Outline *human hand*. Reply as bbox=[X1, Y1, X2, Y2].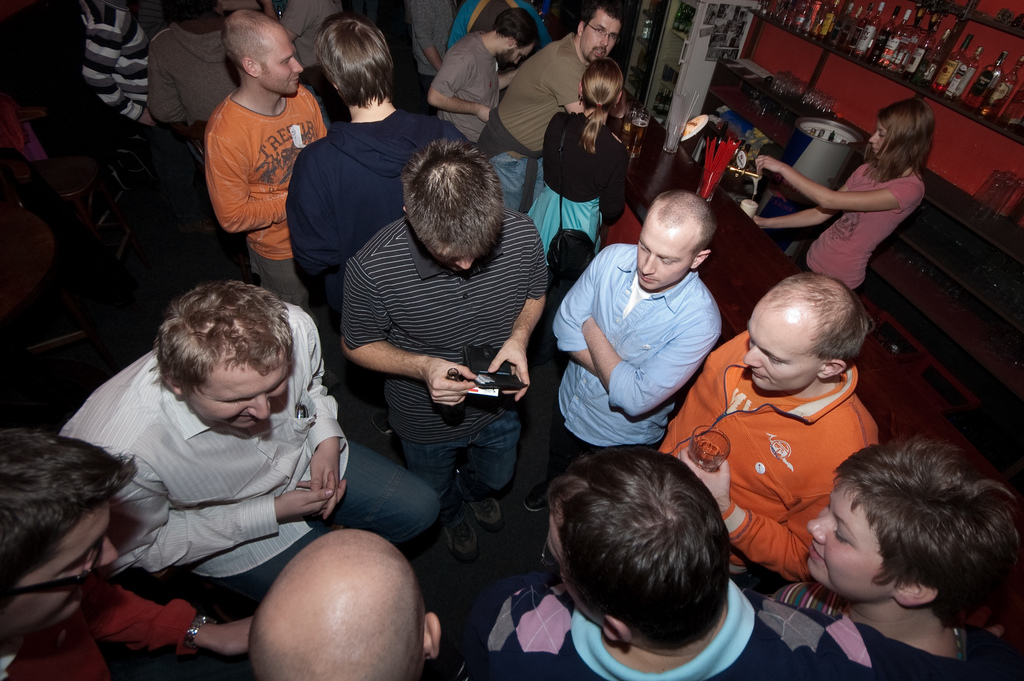
bbox=[754, 154, 789, 176].
